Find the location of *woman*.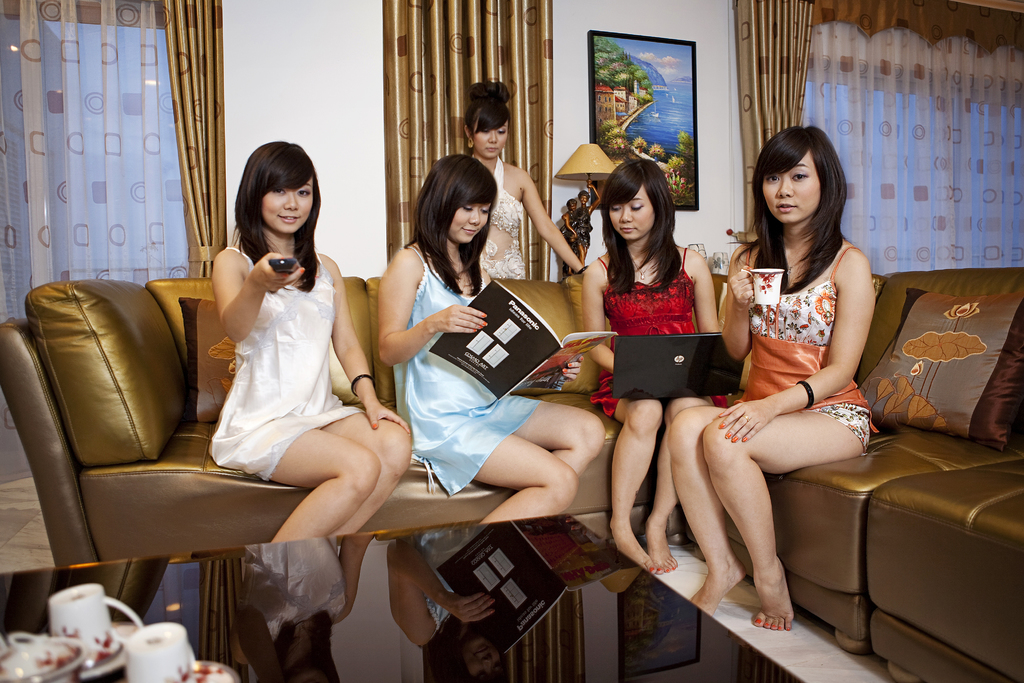
Location: left=214, top=142, right=417, bottom=555.
